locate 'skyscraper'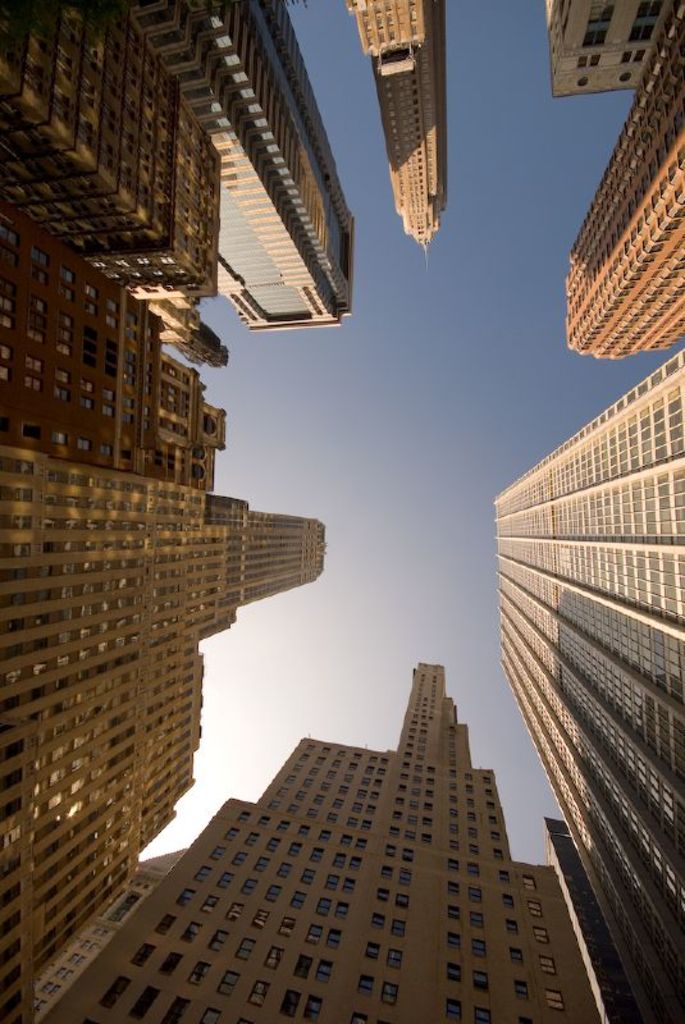
select_region(339, 0, 456, 252)
